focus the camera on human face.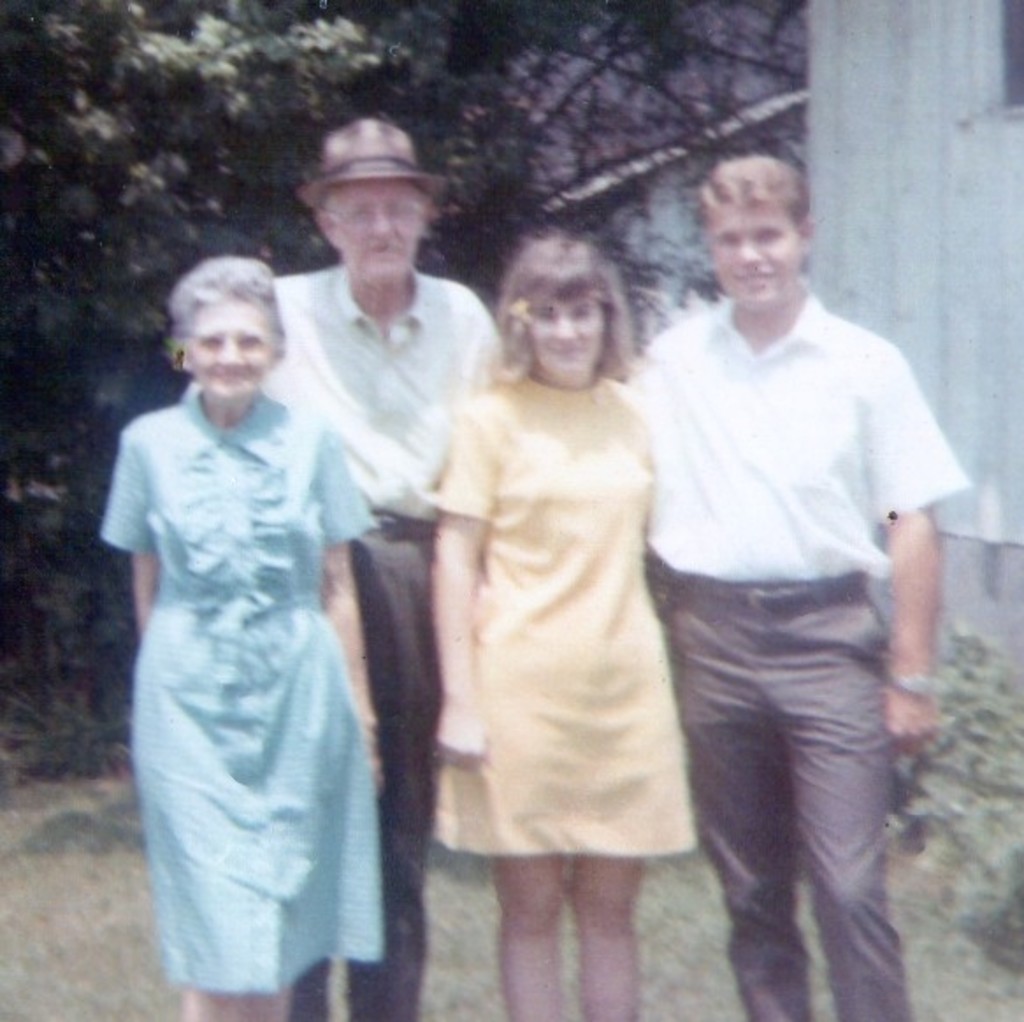
Focus region: x1=334, y1=176, x2=425, y2=276.
